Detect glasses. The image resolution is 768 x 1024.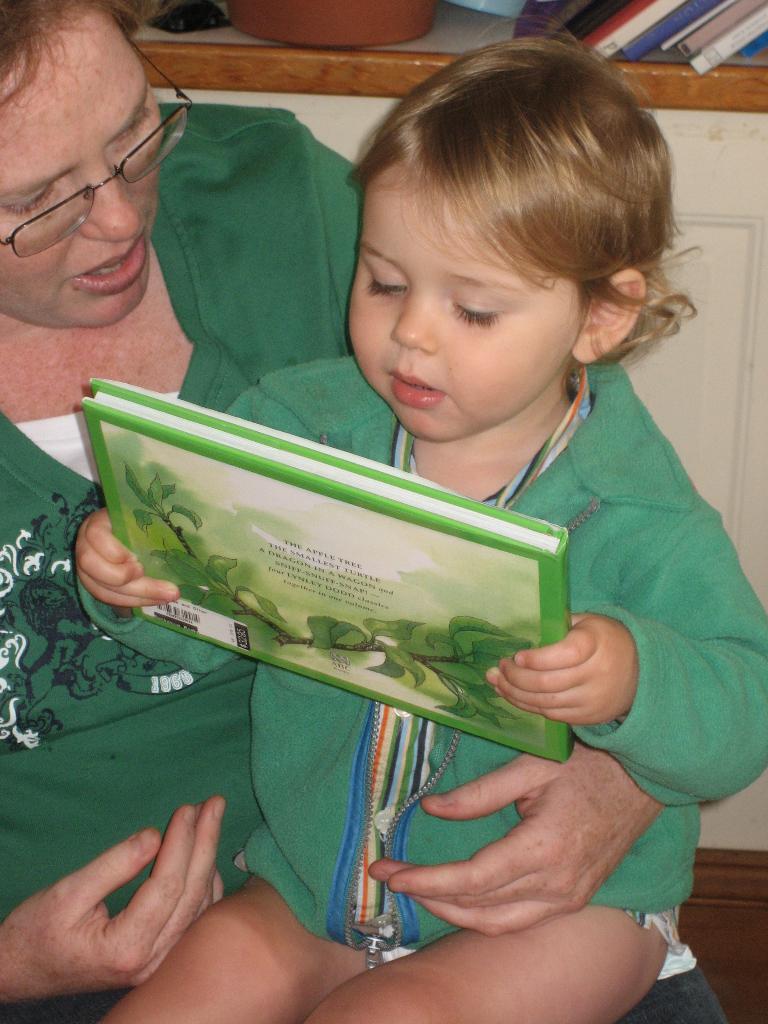
pyautogui.locateOnScreen(0, 33, 193, 260).
